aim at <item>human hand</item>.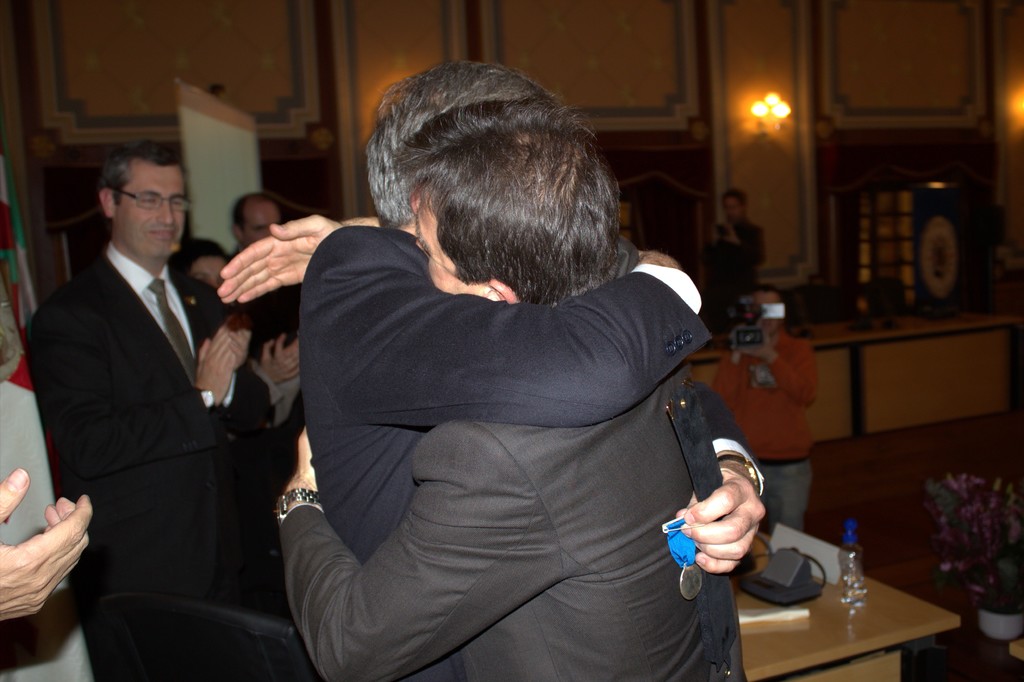
Aimed at 292, 429, 321, 493.
